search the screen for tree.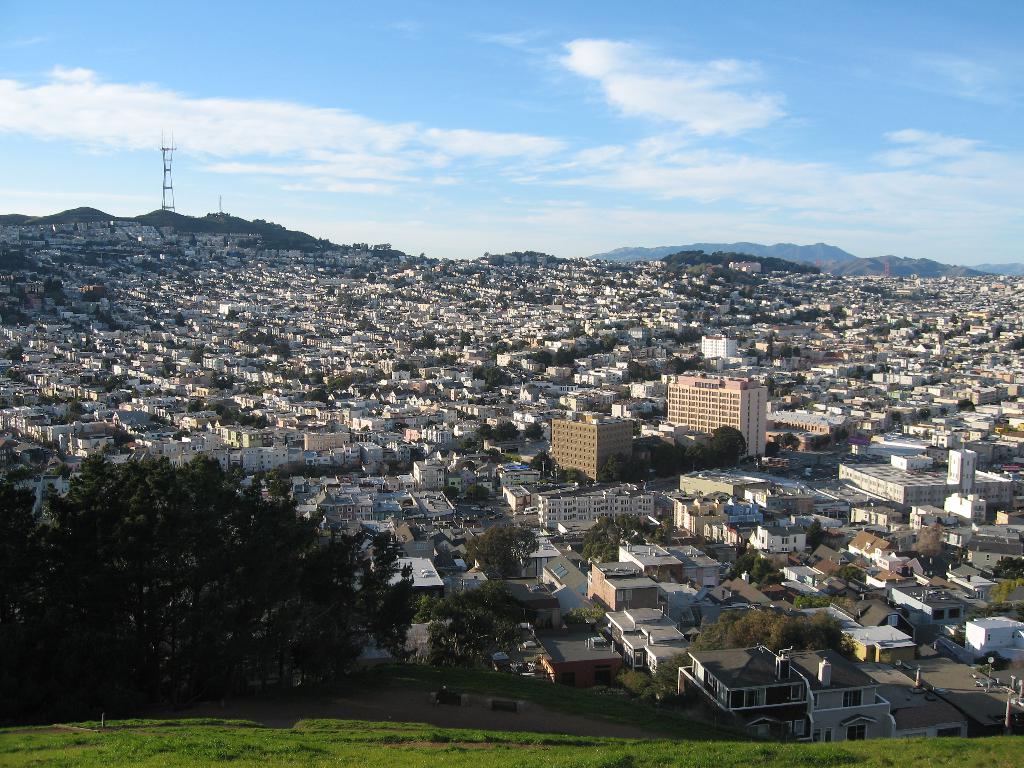
Found at {"x1": 562, "y1": 467, "x2": 584, "y2": 484}.
